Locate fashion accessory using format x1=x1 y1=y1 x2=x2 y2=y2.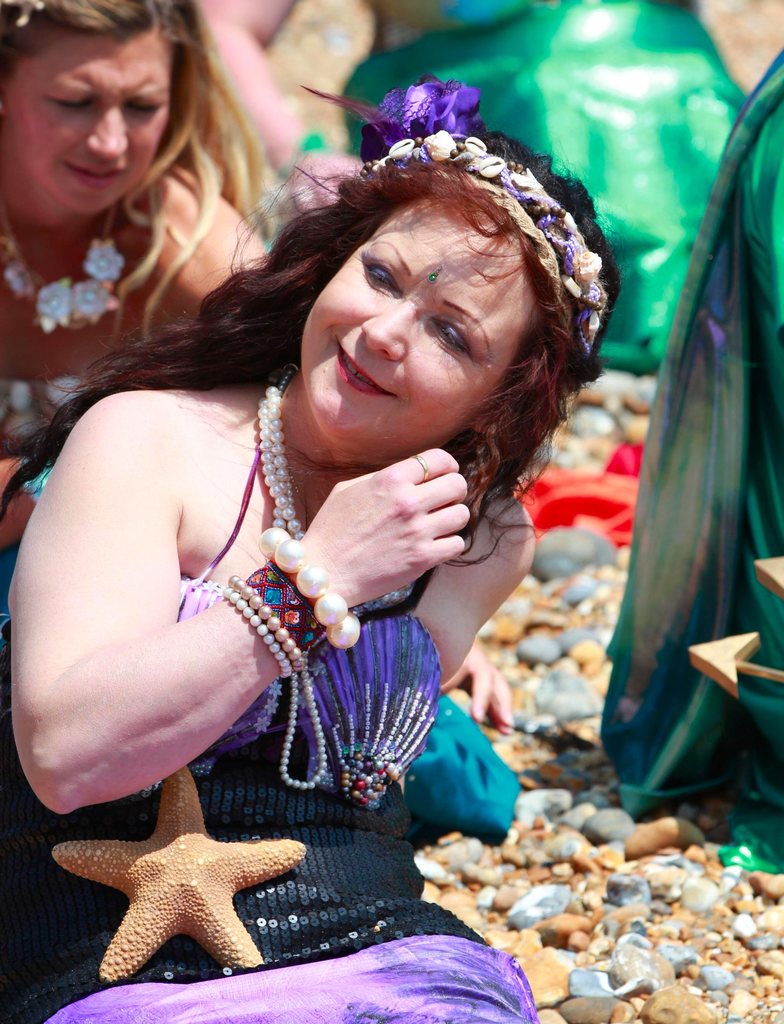
x1=255 y1=383 x2=416 y2=611.
